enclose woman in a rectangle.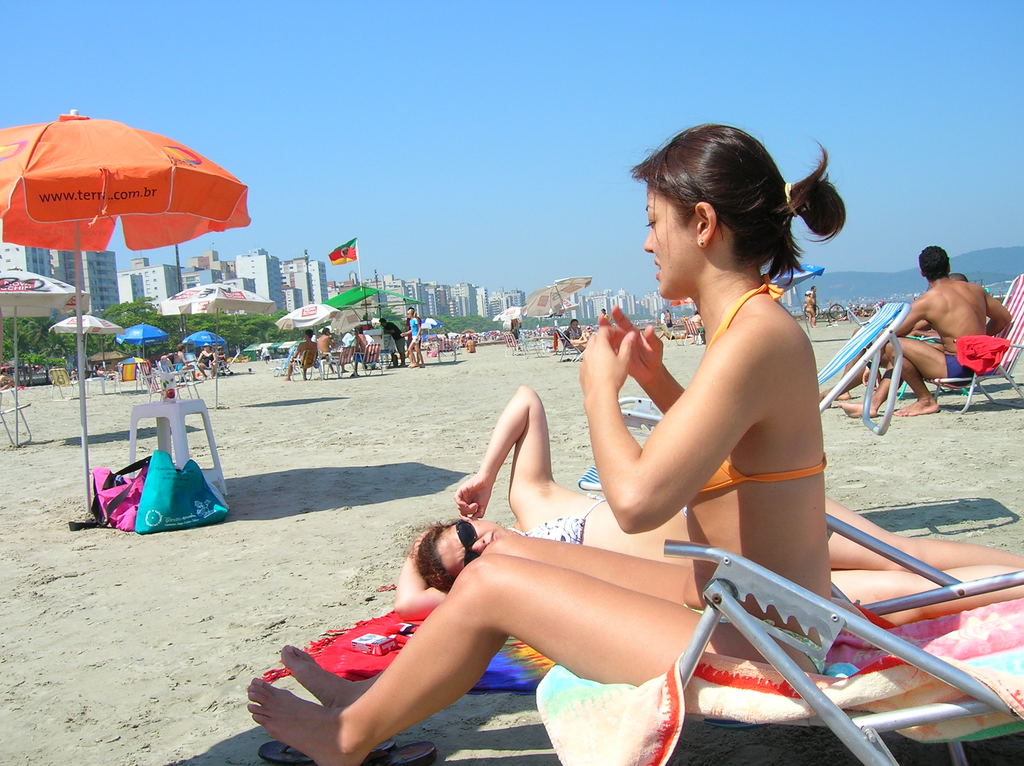
x1=693 y1=308 x2=707 y2=342.
